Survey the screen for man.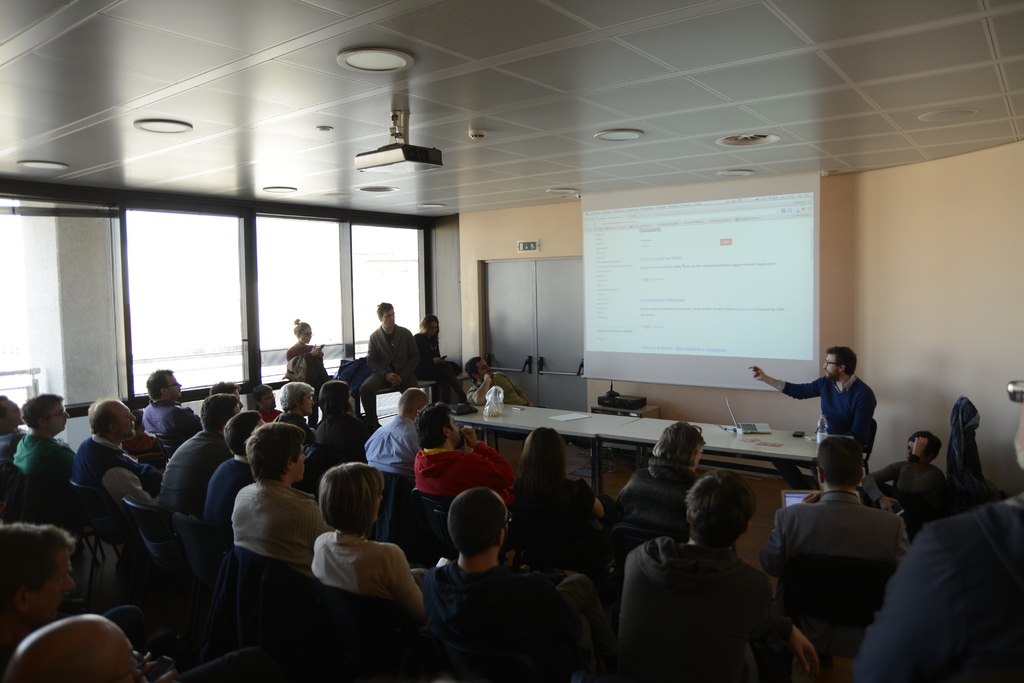
Survey found: l=847, t=394, r=1023, b=682.
